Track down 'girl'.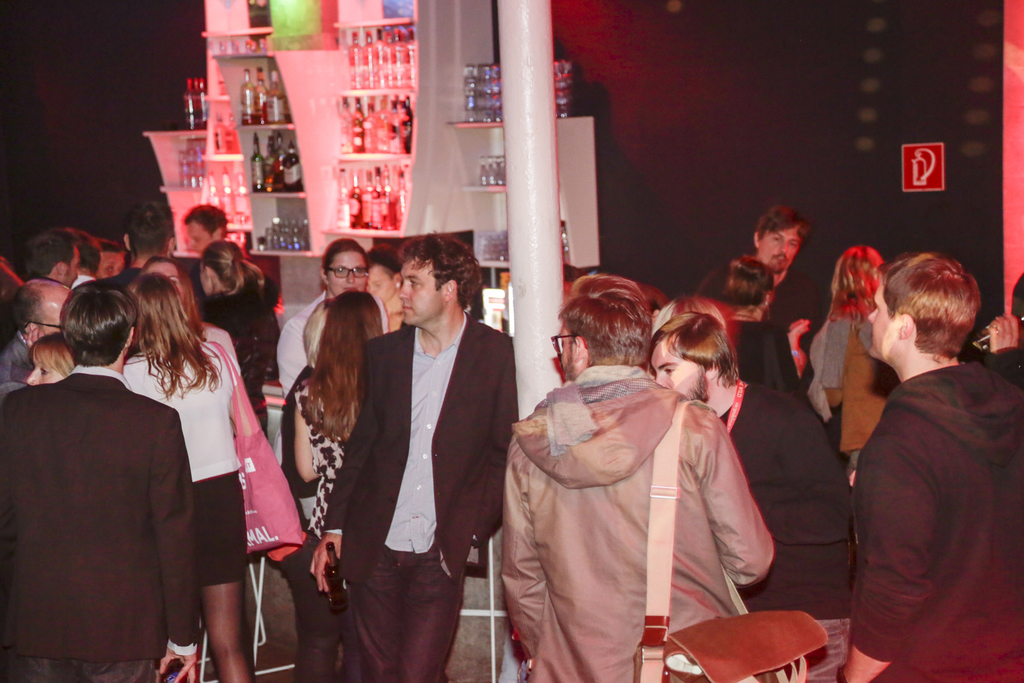
Tracked to <region>292, 291, 385, 670</region>.
